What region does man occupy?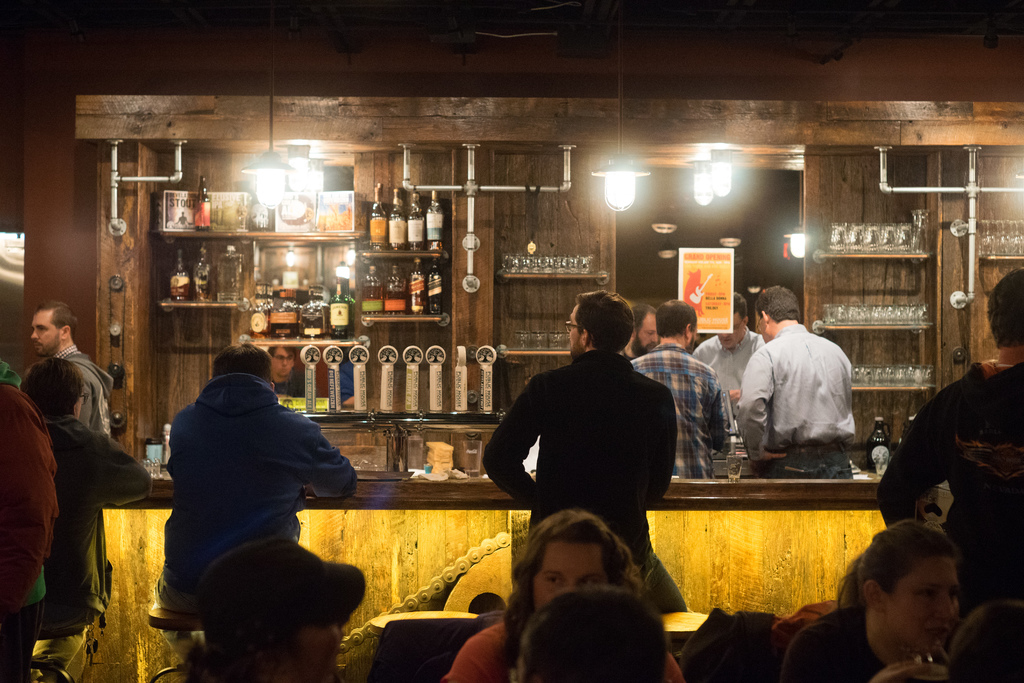
rect(438, 508, 683, 682).
